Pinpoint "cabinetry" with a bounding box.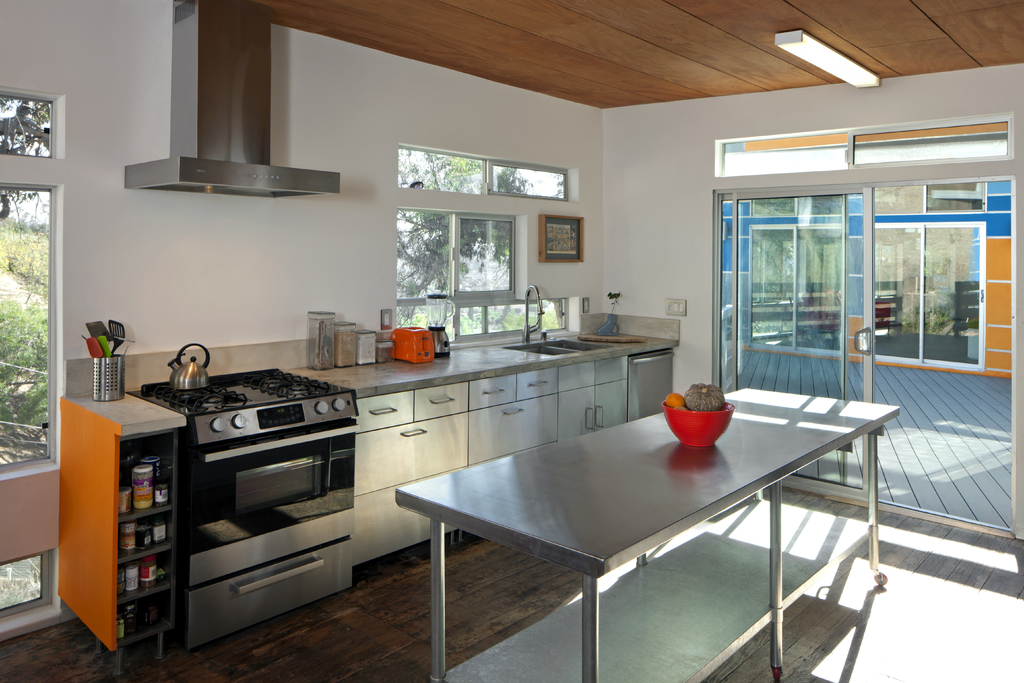
(left=358, top=386, right=414, bottom=431).
